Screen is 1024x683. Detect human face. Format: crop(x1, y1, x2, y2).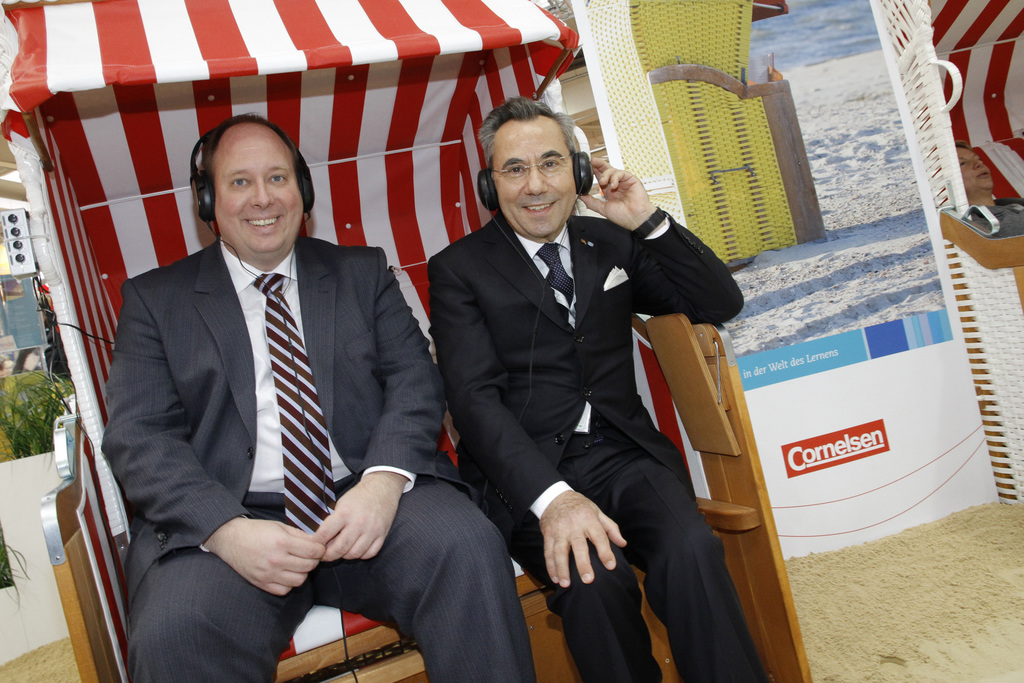
crop(212, 123, 305, 254).
